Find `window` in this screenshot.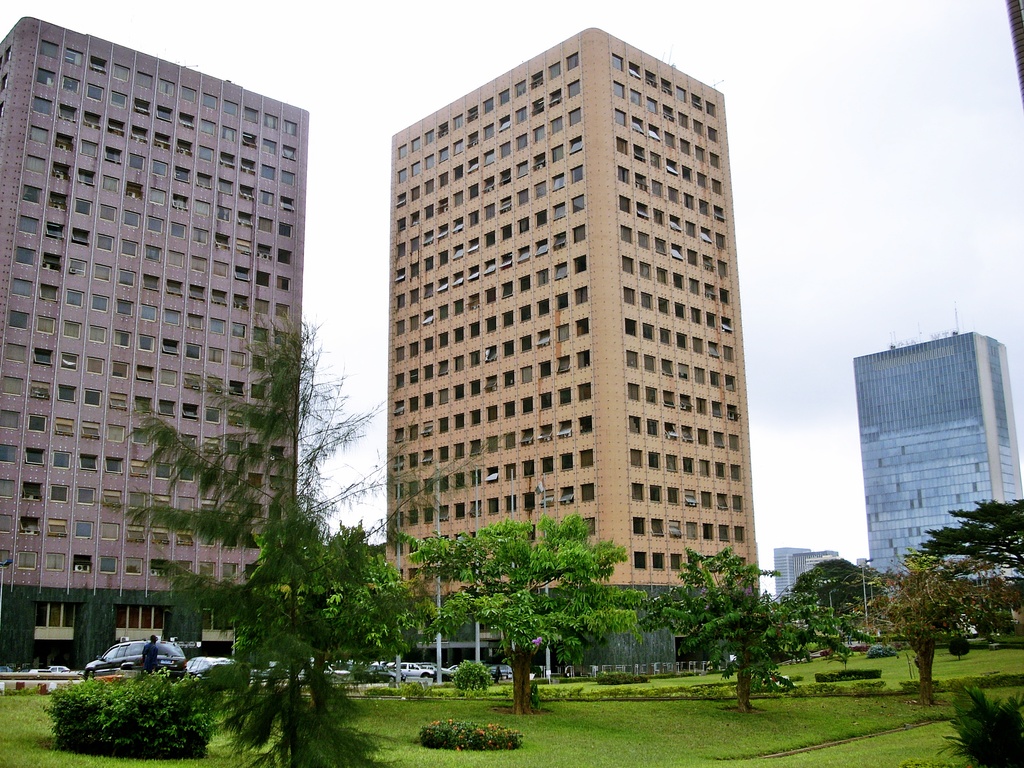
The bounding box for `window` is crop(137, 71, 152, 88).
